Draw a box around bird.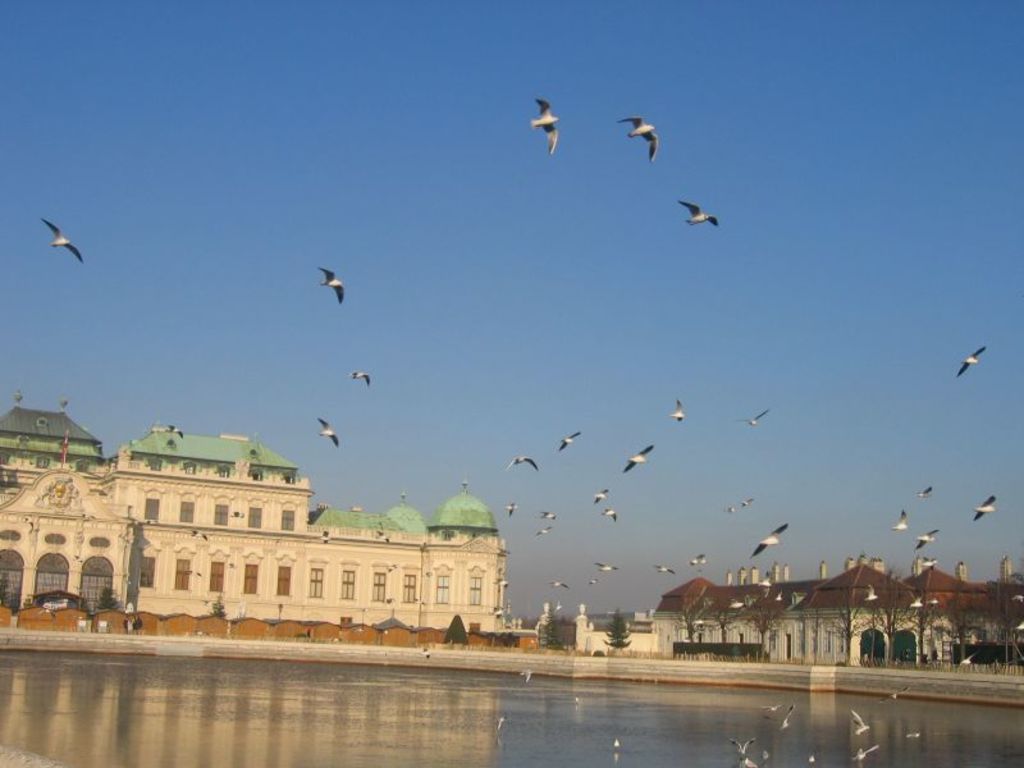
[311,262,347,311].
